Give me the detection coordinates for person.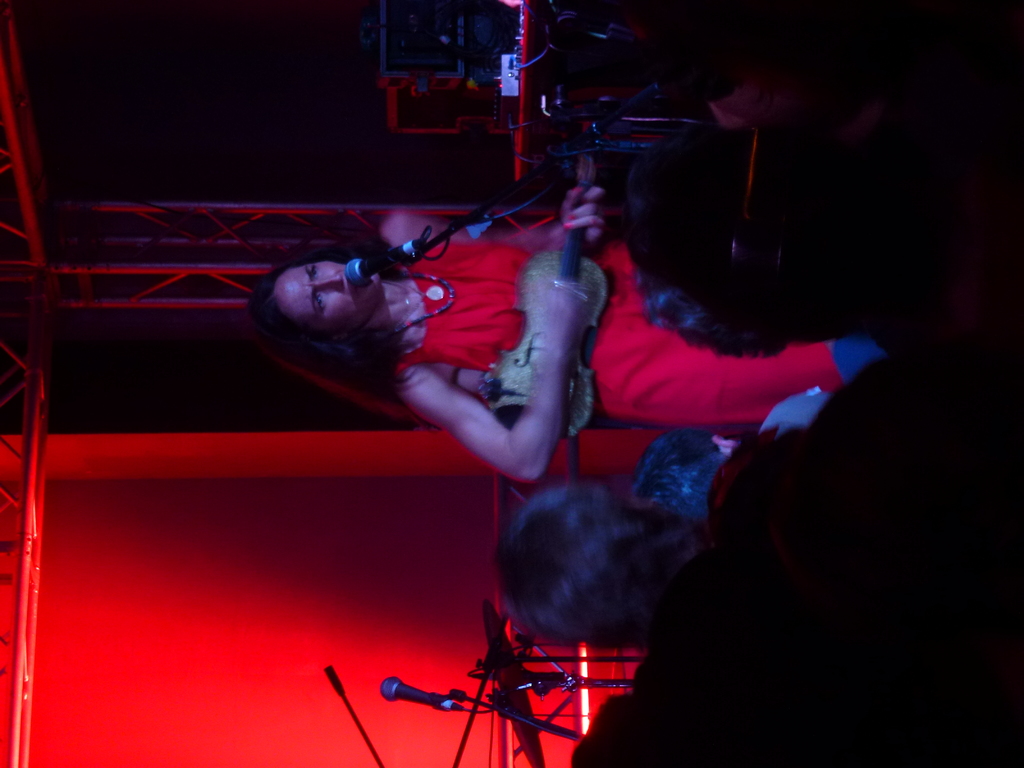
bbox=[624, 384, 836, 527].
